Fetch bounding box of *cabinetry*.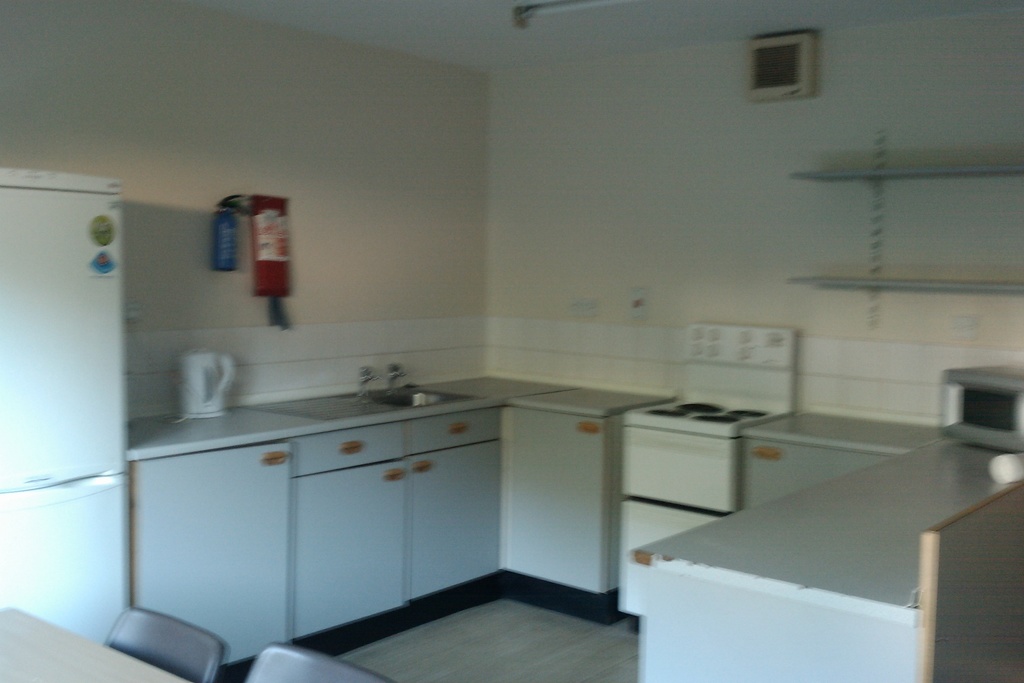
Bbox: rect(447, 370, 660, 597).
